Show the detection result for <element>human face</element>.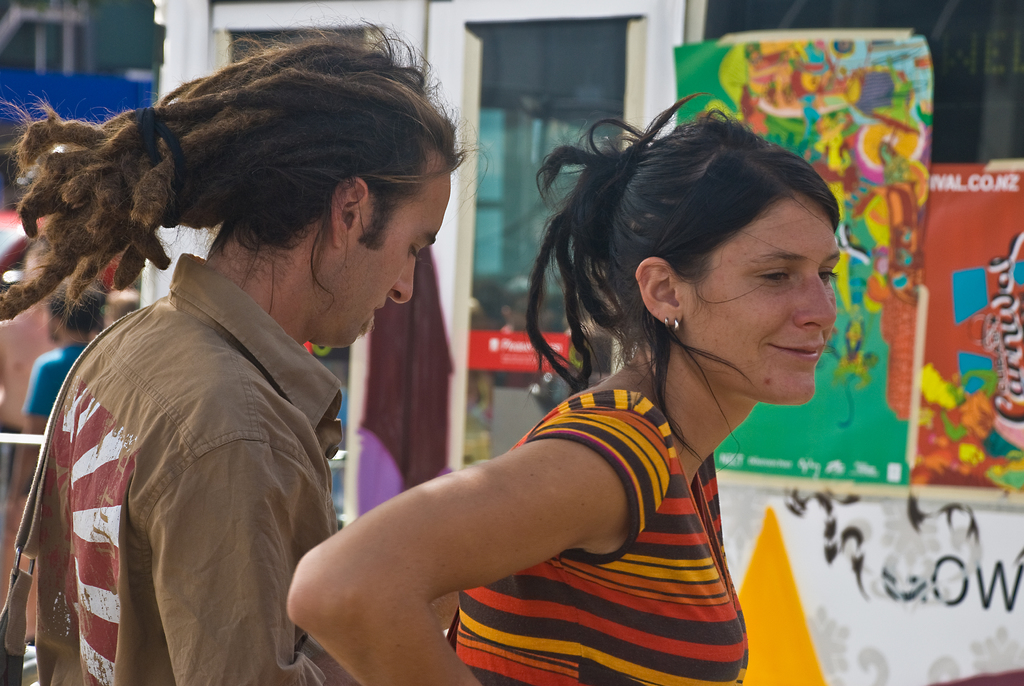
[left=683, top=190, right=842, bottom=405].
